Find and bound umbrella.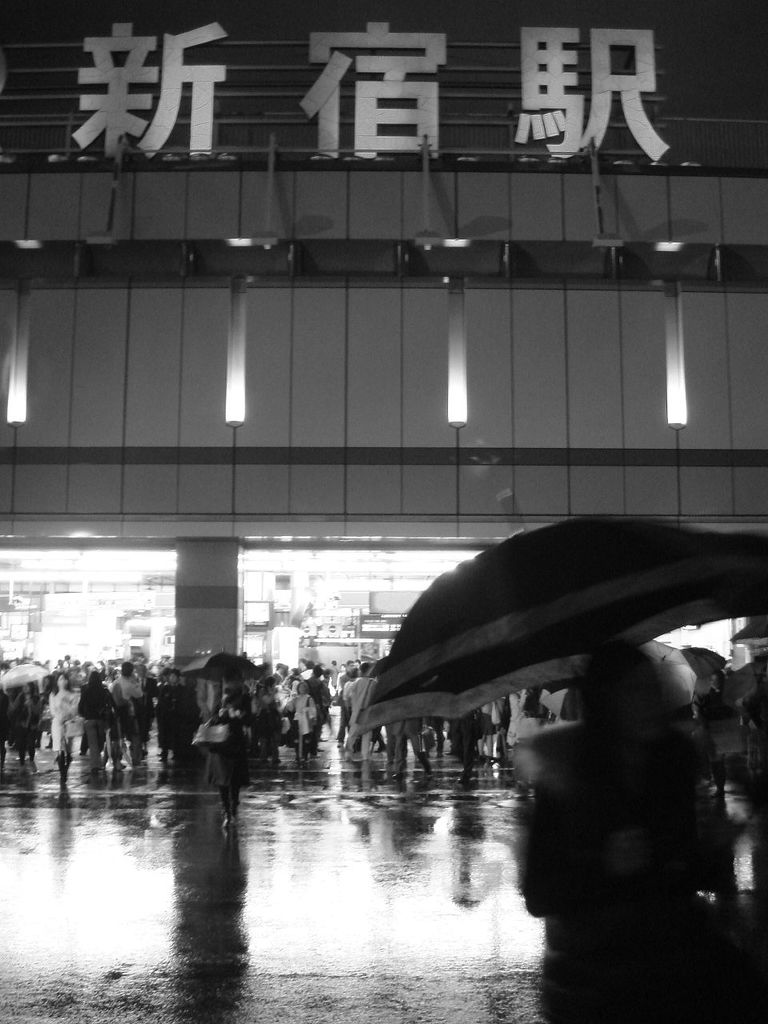
Bound: <region>334, 491, 767, 744</region>.
